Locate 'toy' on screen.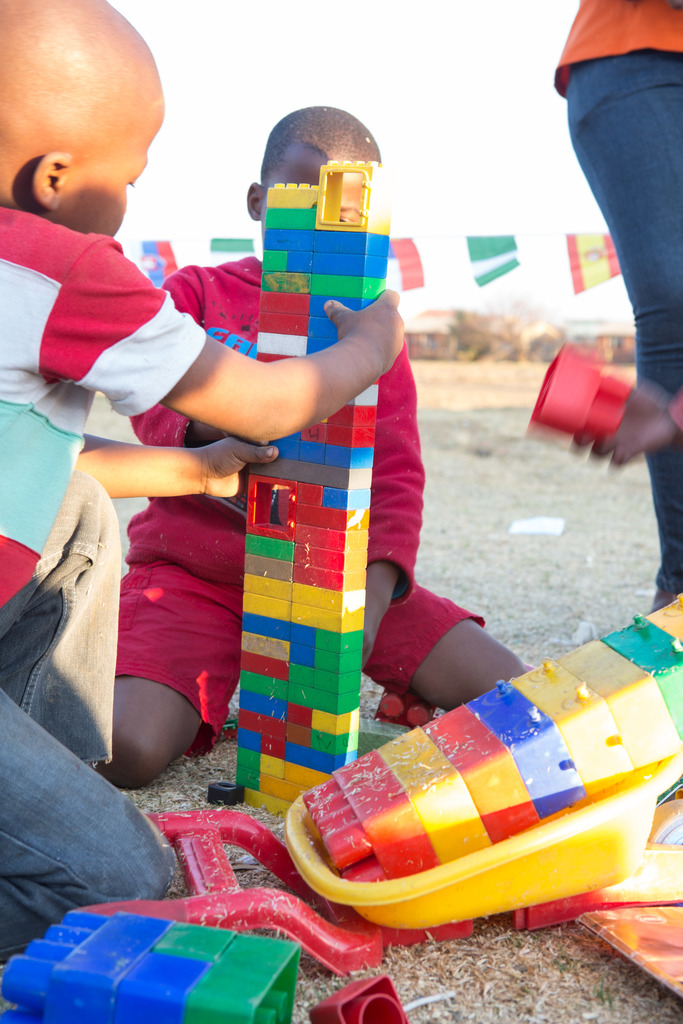
On screen at select_region(212, 129, 384, 820).
